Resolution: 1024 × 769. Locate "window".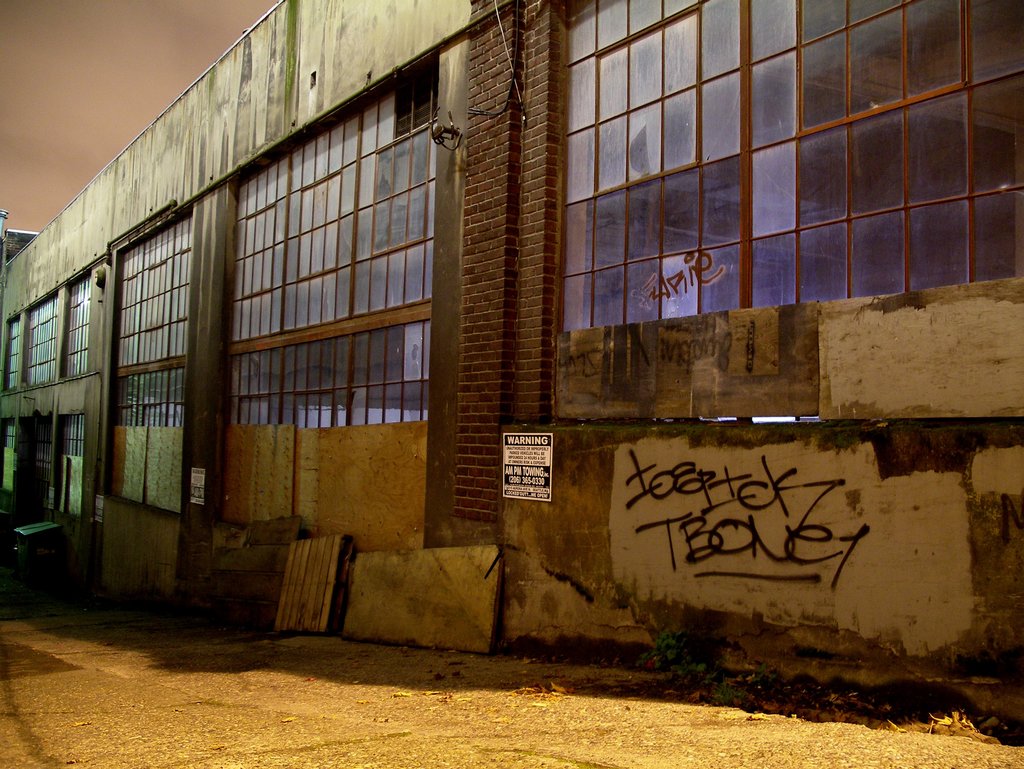
x1=225, y1=49, x2=440, y2=339.
